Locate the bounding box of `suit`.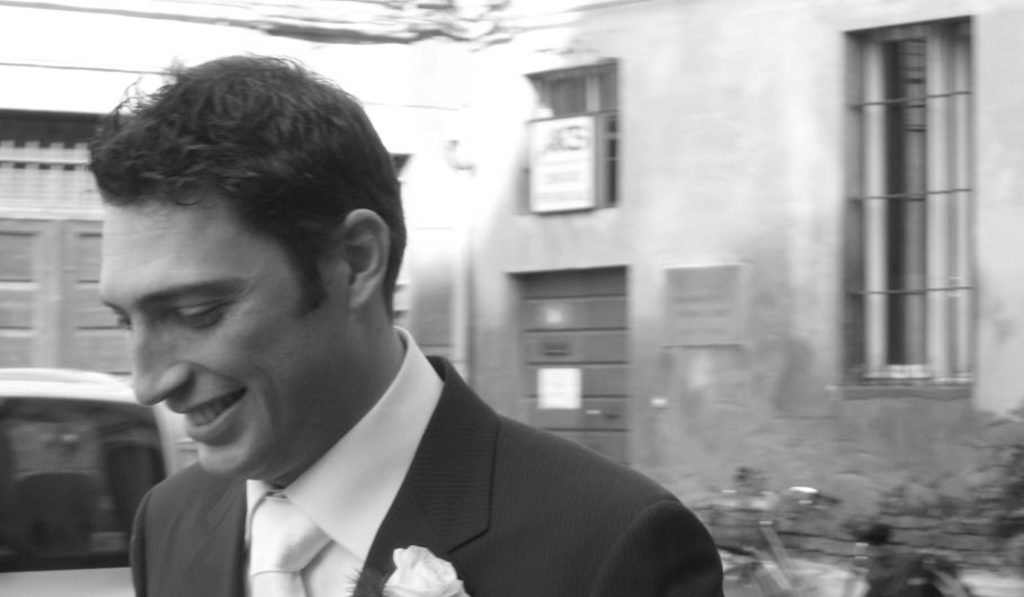
Bounding box: box=[114, 324, 729, 579].
